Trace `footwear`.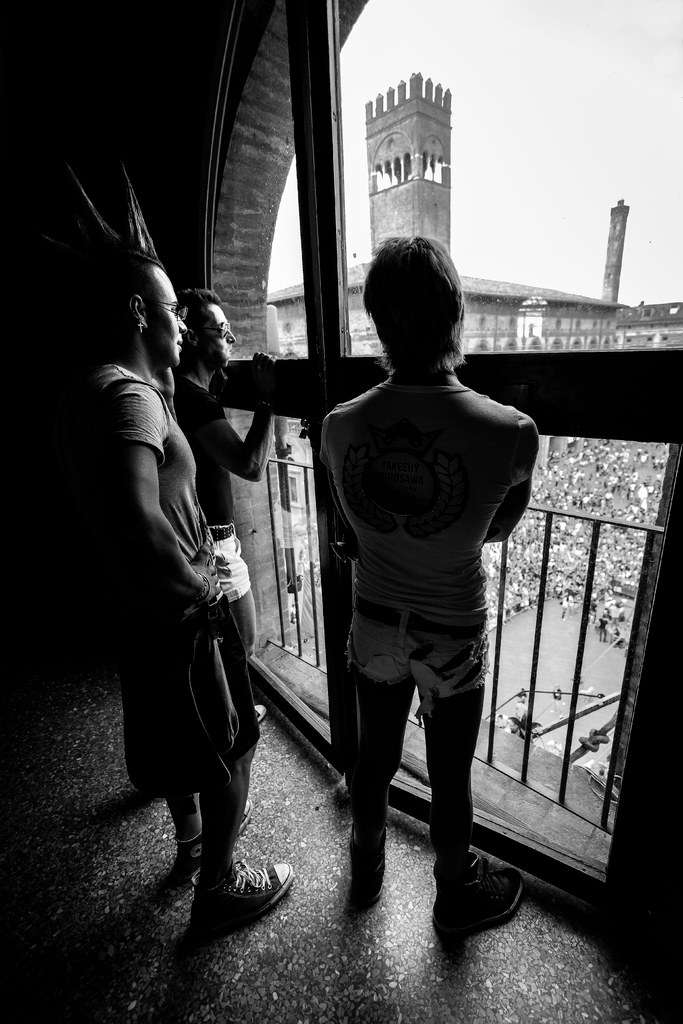
Traced to bbox(201, 856, 297, 924).
